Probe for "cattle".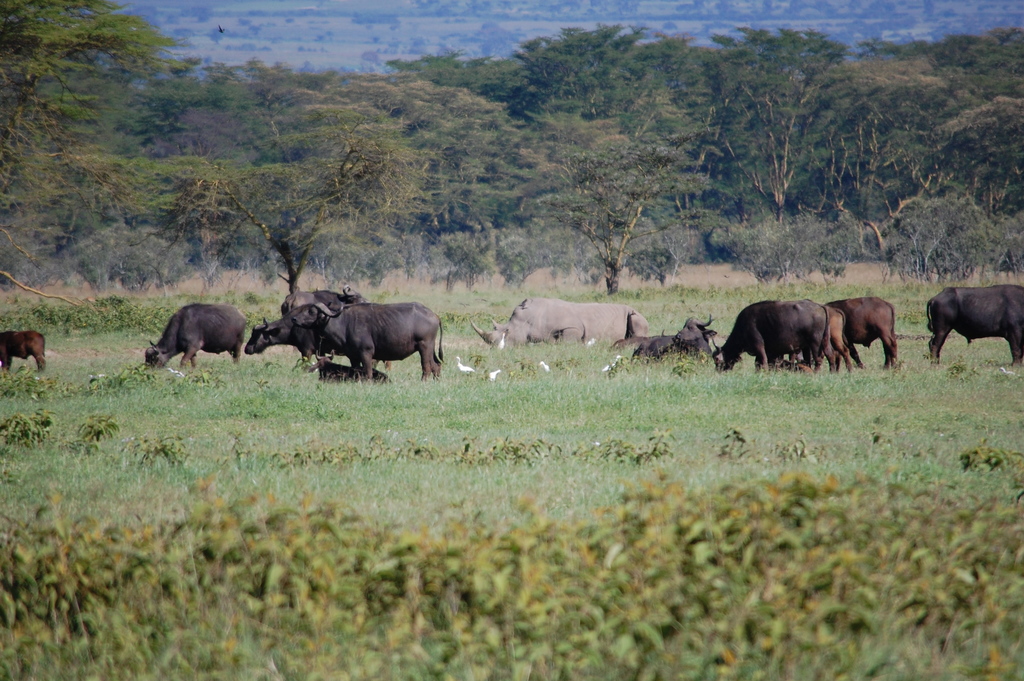
Probe result: x1=829, y1=289, x2=904, y2=370.
